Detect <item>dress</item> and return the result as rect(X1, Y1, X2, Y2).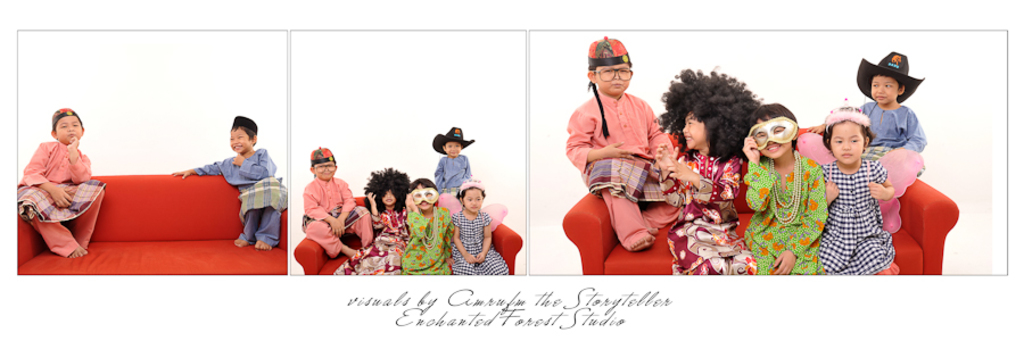
rect(336, 207, 410, 273).
